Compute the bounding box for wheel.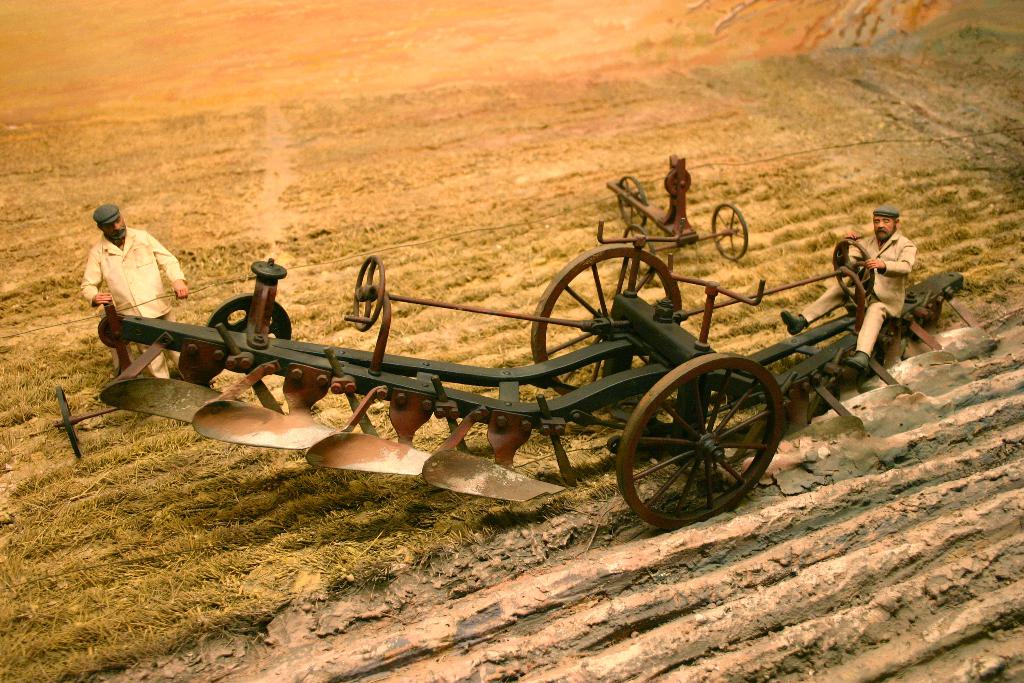
select_region(348, 256, 394, 336).
